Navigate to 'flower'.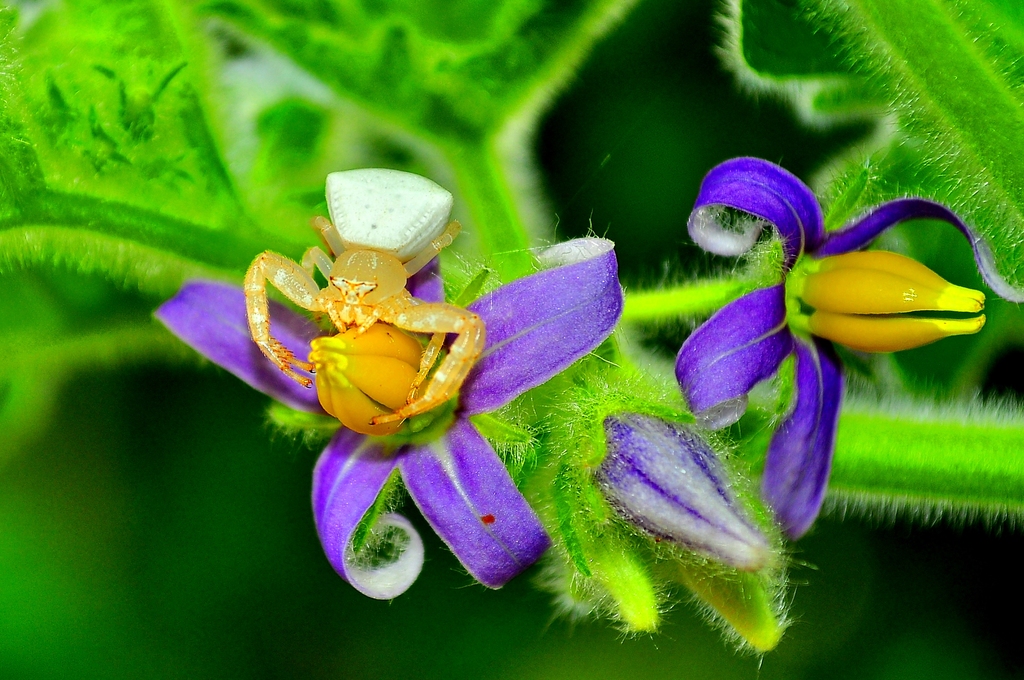
Navigation target: region(588, 410, 778, 594).
